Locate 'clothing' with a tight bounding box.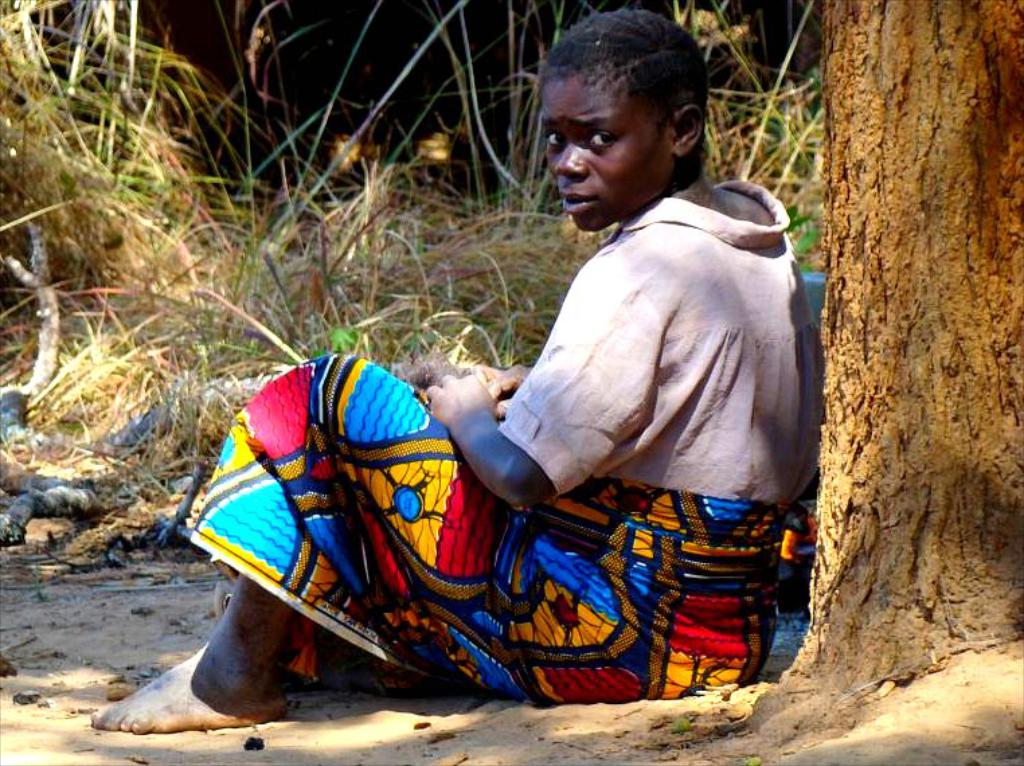
180:195:822:710.
